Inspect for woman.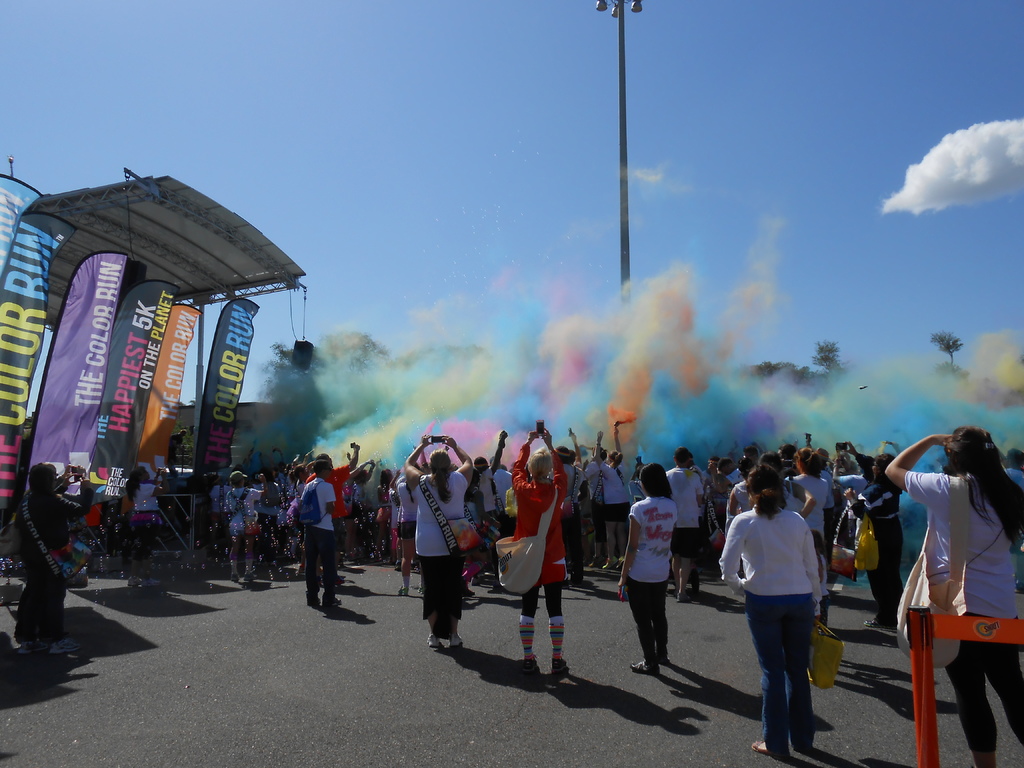
Inspection: locate(614, 463, 680, 676).
